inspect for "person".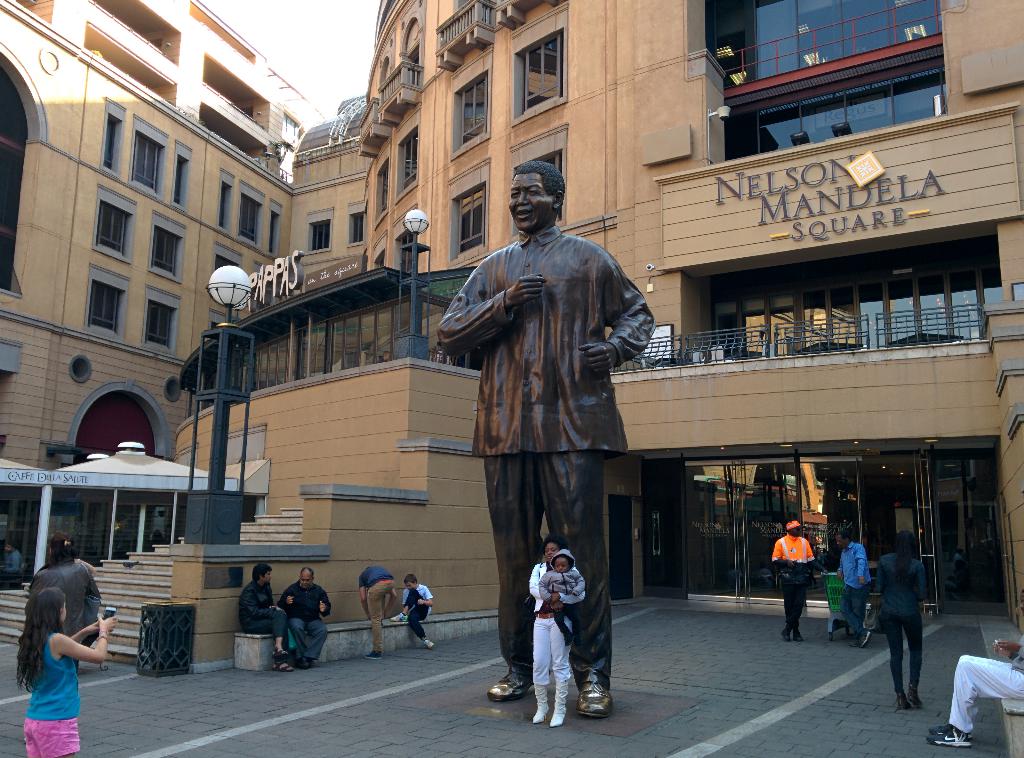
Inspection: rect(276, 567, 333, 666).
